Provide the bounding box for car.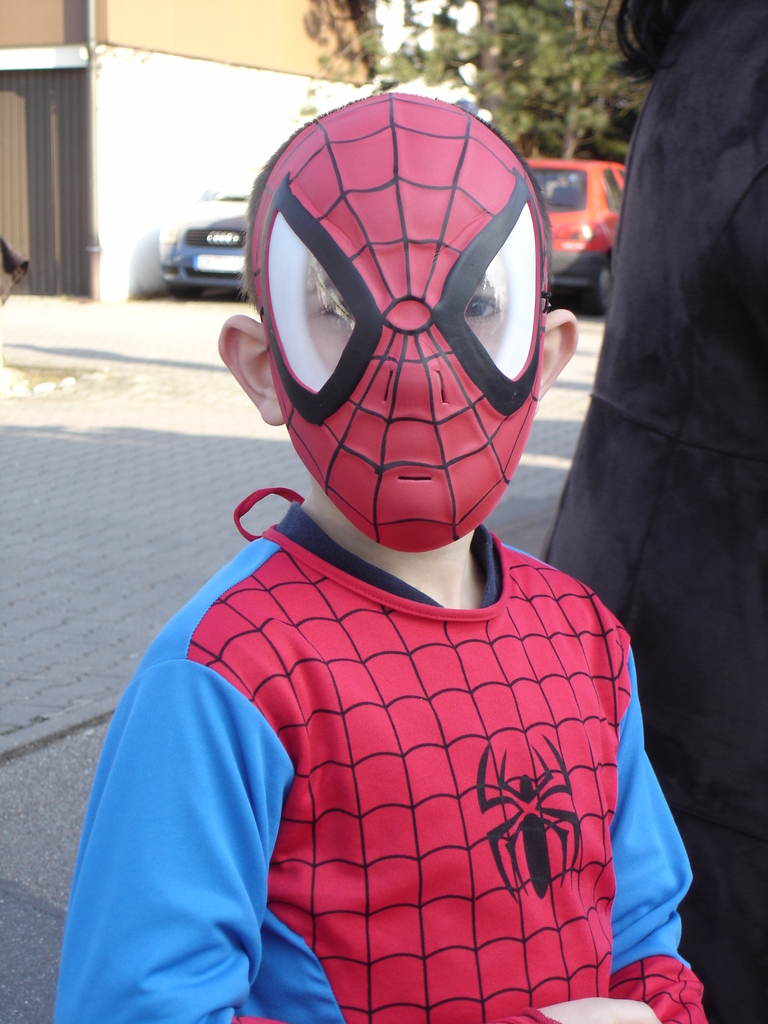
157/184/252/301.
